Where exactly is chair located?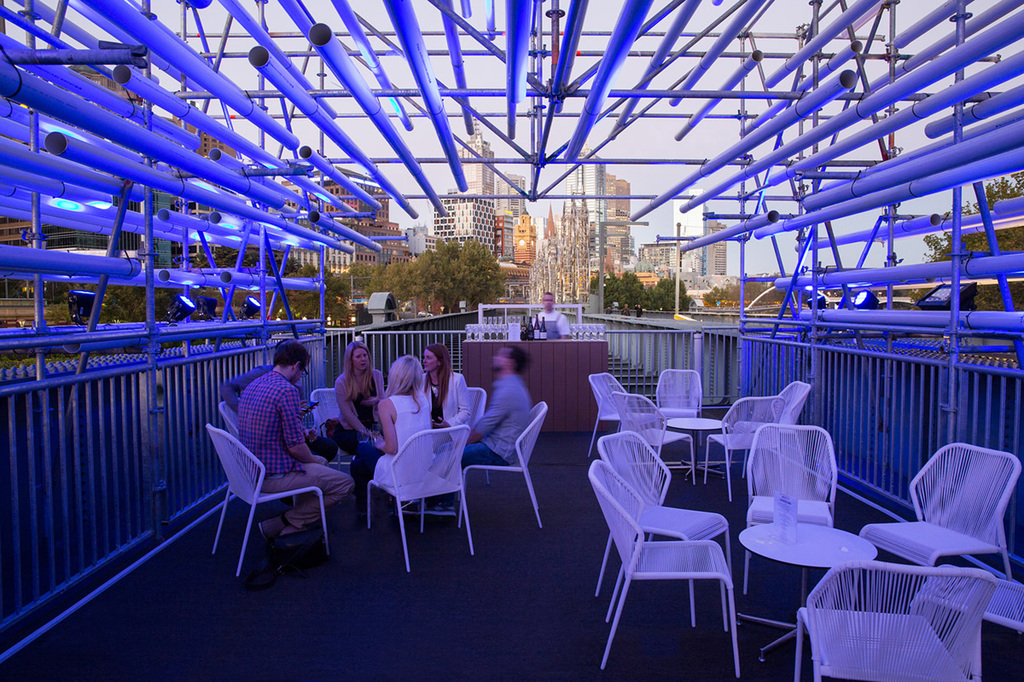
Its bounding box is 587:371:663:454.
